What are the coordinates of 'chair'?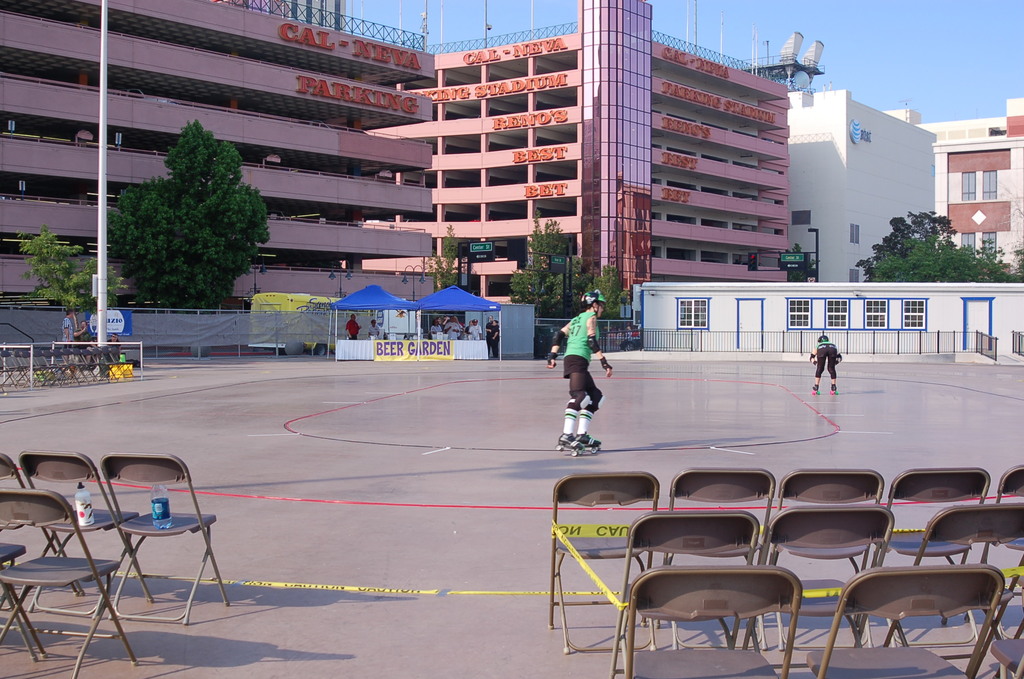
(x1=767, y1=466, x2=884, y2=650).
